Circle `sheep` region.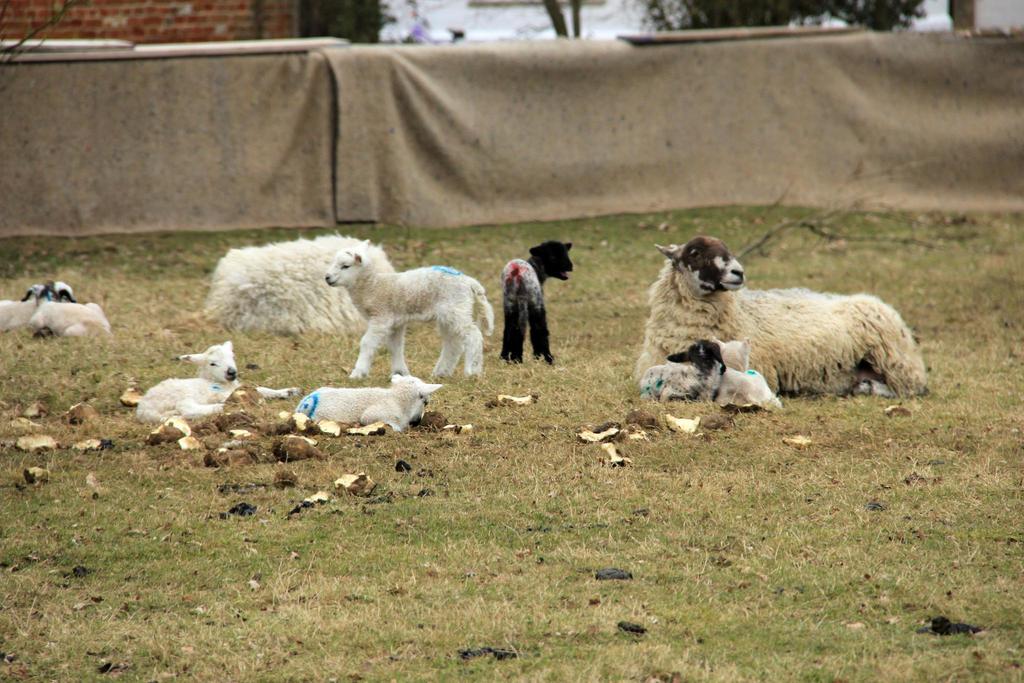
Region: box=[0, 281, 77, 329].
